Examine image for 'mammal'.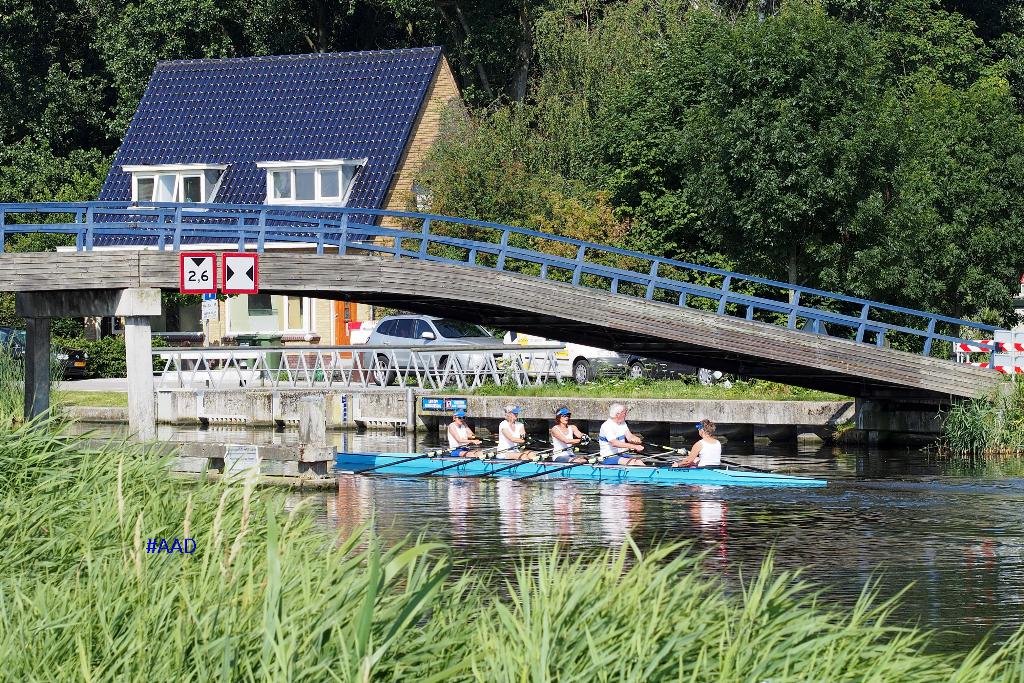
Examination result: [left=671, top=420, right=724, bottom=468].
